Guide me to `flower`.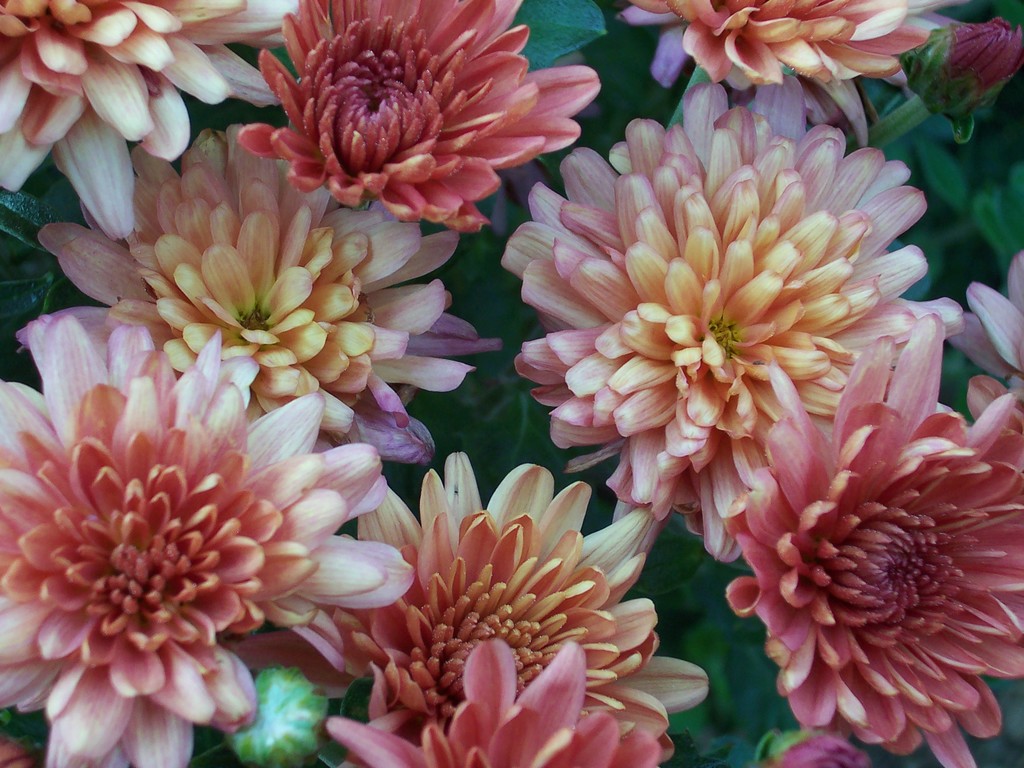
Guidance: pyautogui.locateOnScreen(969, 255, 1023, 408).
